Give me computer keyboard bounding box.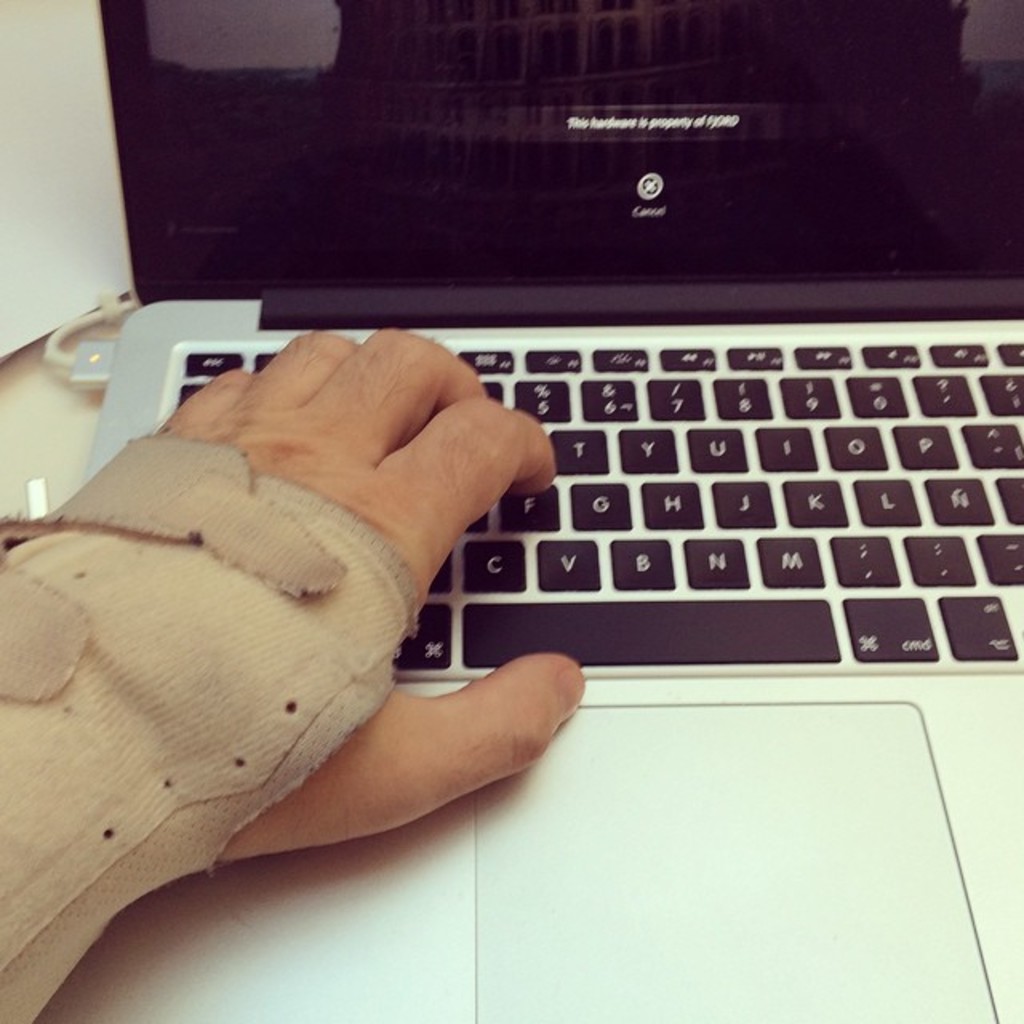
pyautogui.locateOnScreen(165, 333, 1022, 669).
